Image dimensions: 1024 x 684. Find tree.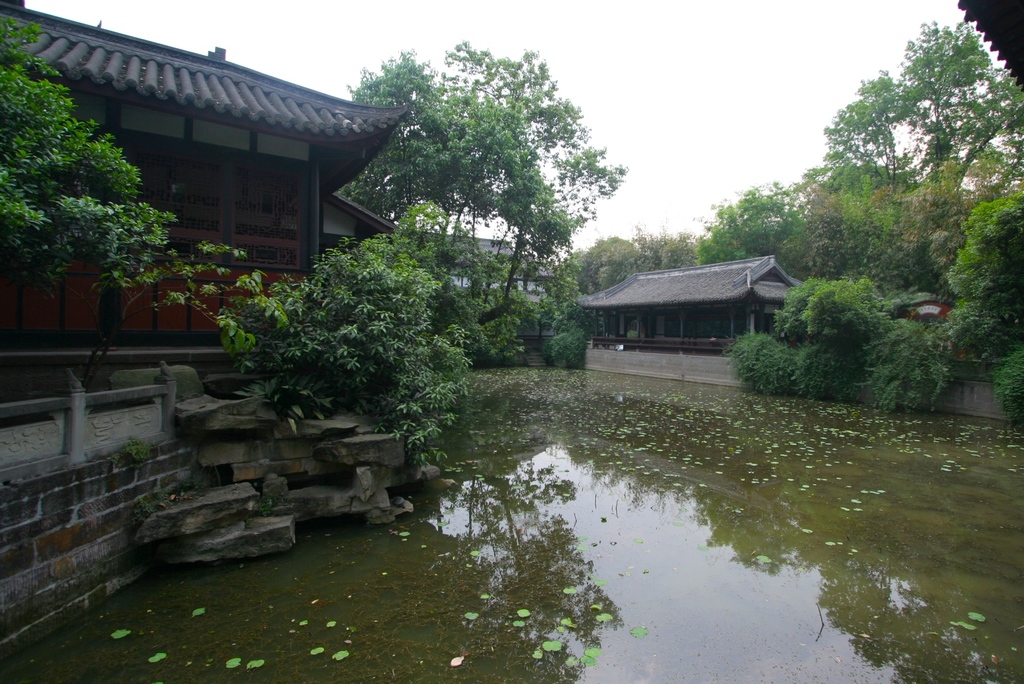
rect(17, 64, 180, 331).
